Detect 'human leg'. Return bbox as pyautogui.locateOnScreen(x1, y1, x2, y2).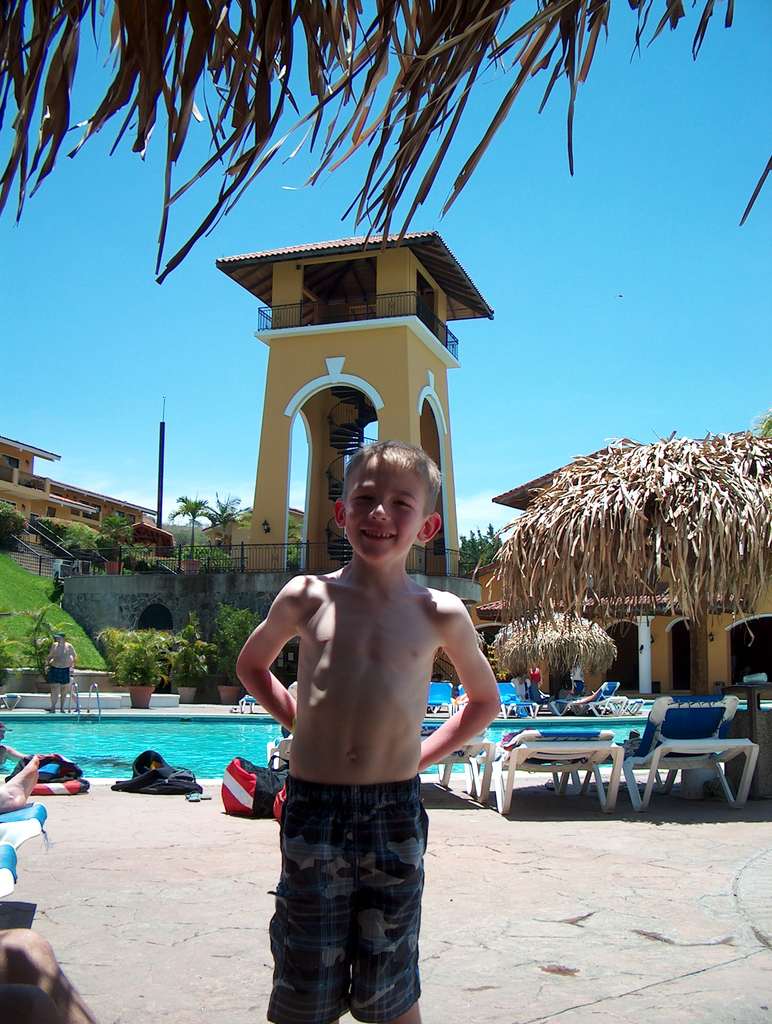
pyautogui.locateOnScreen(252, 780, 423, 1009).
